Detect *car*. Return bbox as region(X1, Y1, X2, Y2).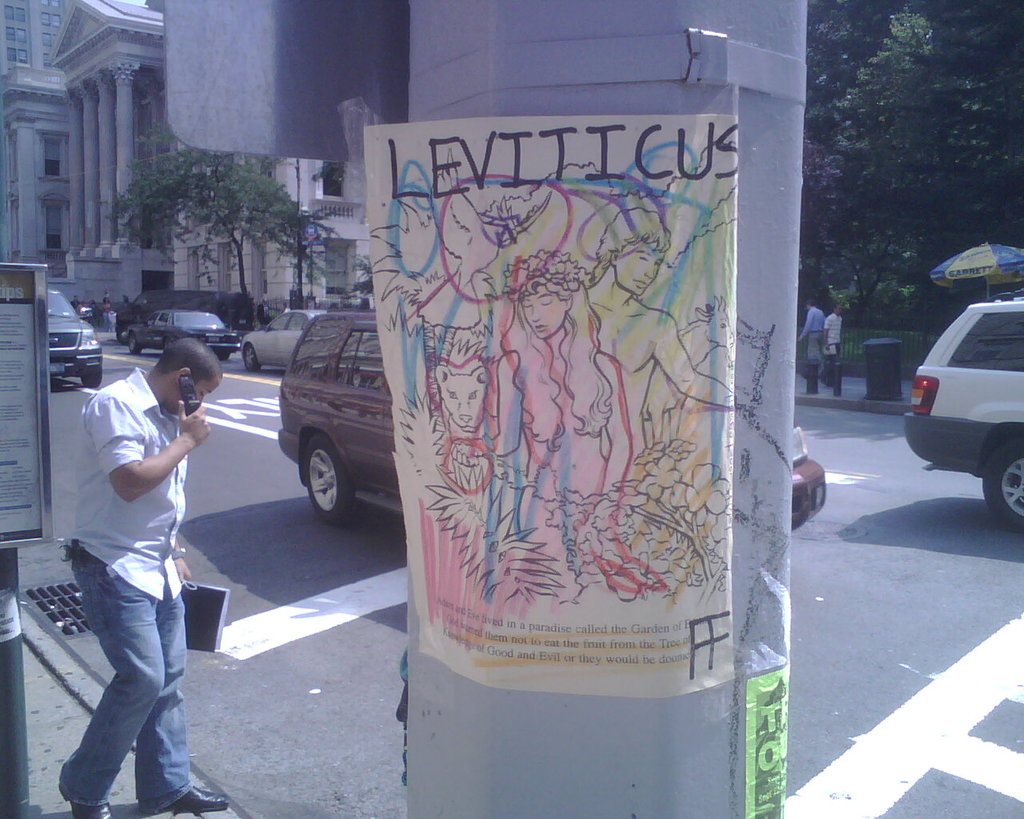
region(125, 309, 243, 357).
